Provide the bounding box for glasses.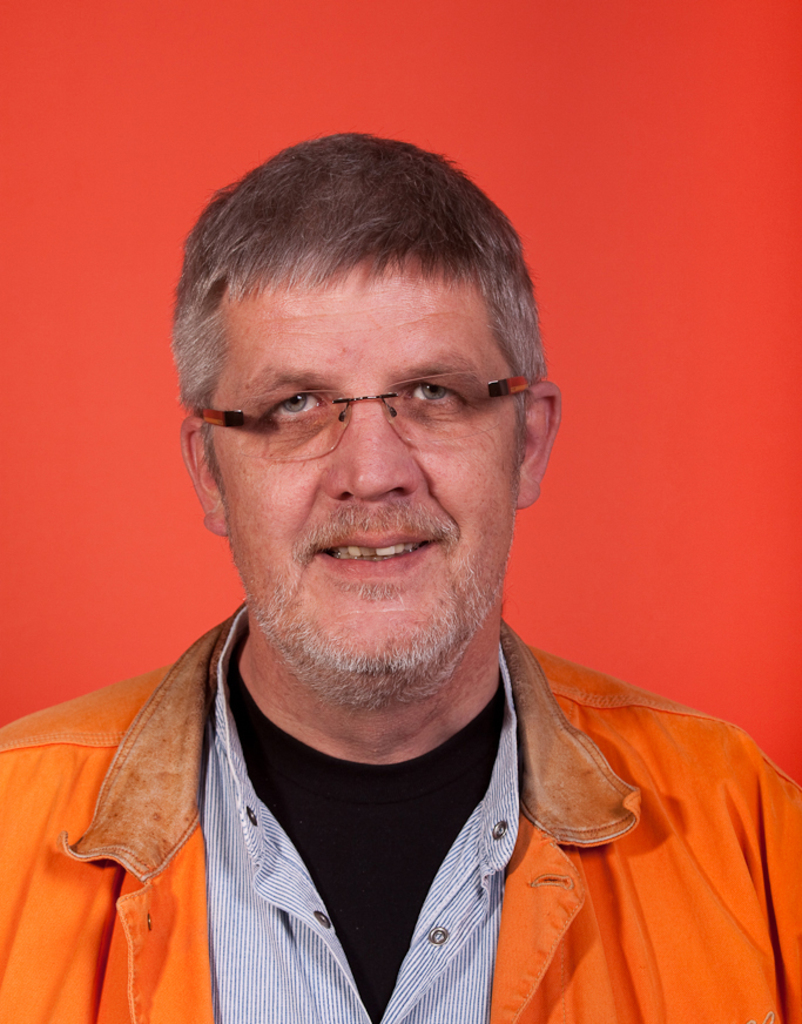
[184, 348, 532, 460].
